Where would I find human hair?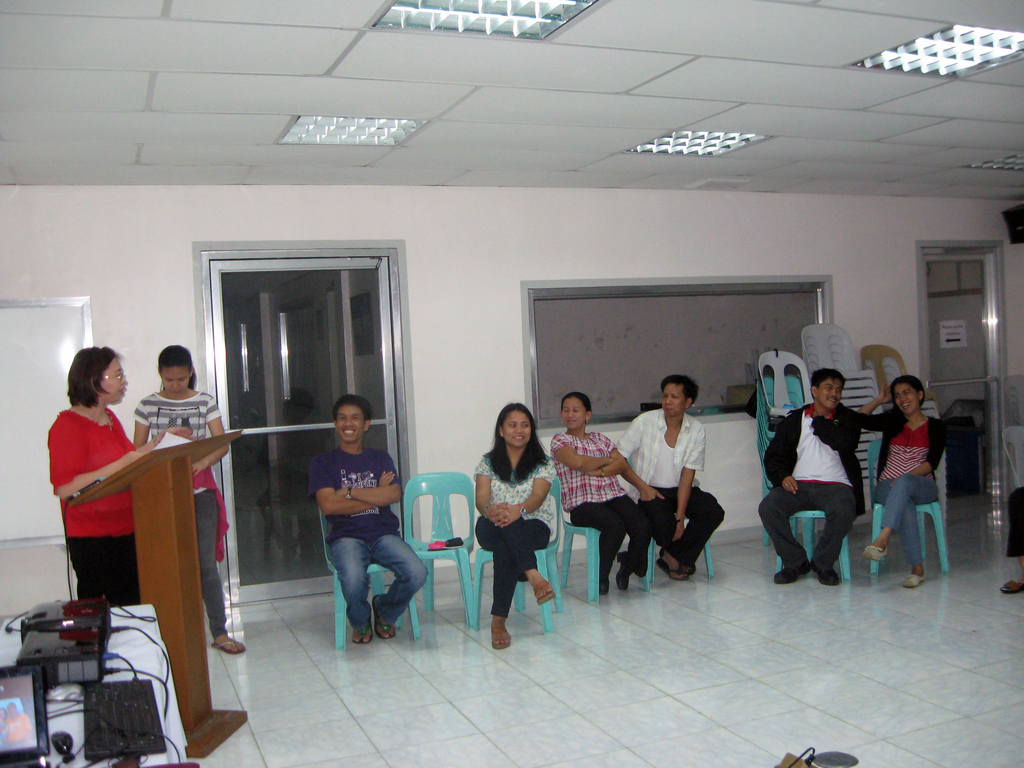
At BBox(810, 368, 848, 383).
